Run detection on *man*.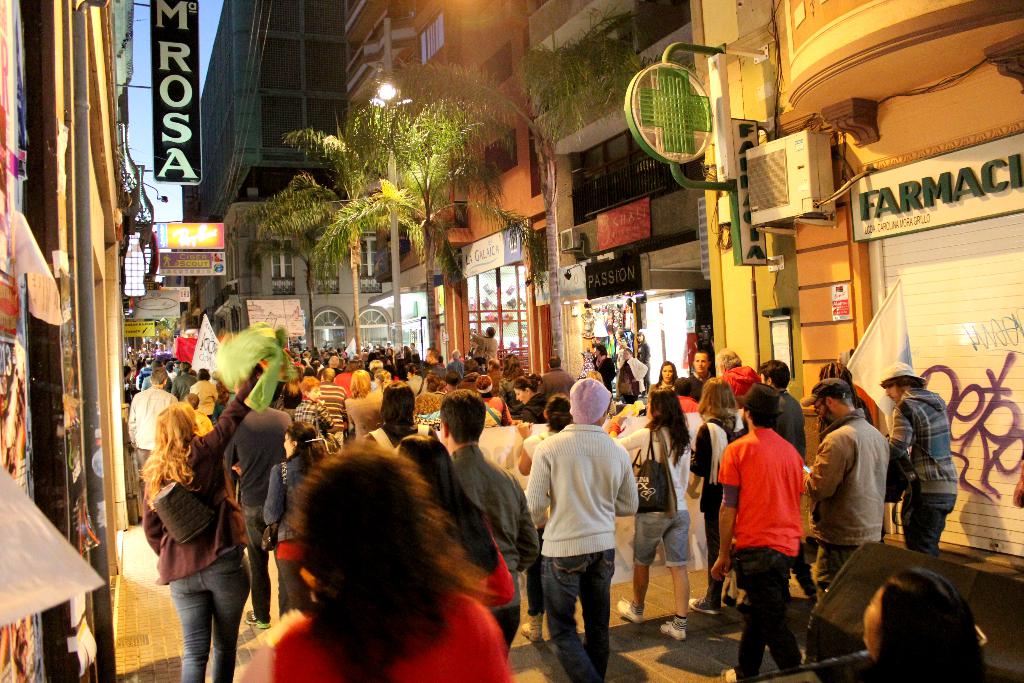
Result: locate(420, 346, 444, 379).
